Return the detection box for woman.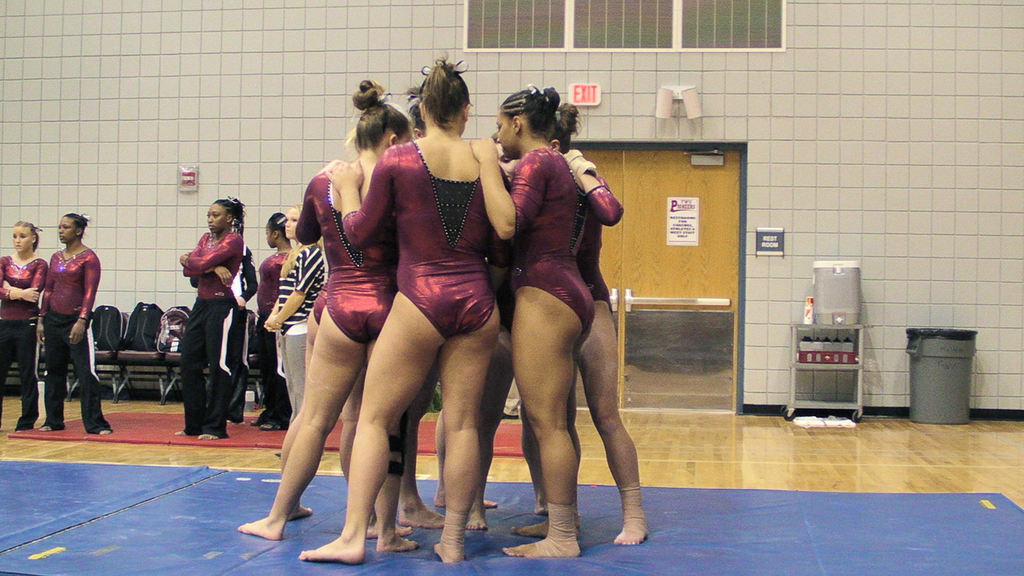
(x1=173, y1=198, x2=246, y2=441).
